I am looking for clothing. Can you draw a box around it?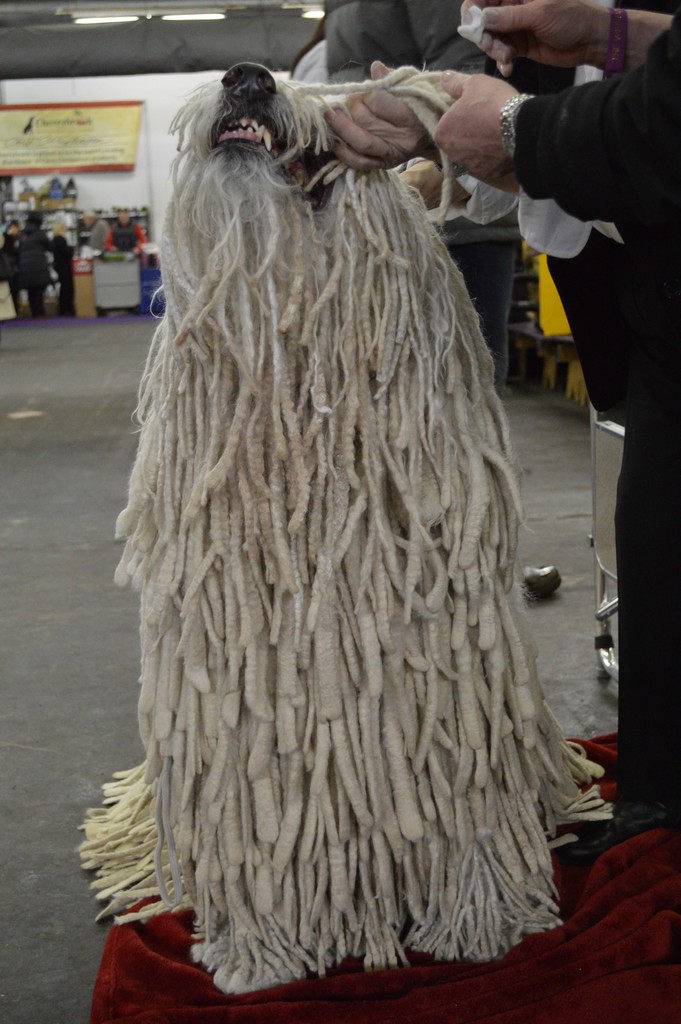
Sure, the bounding box is x1=12 y1=220 x2=65 y2=316.
